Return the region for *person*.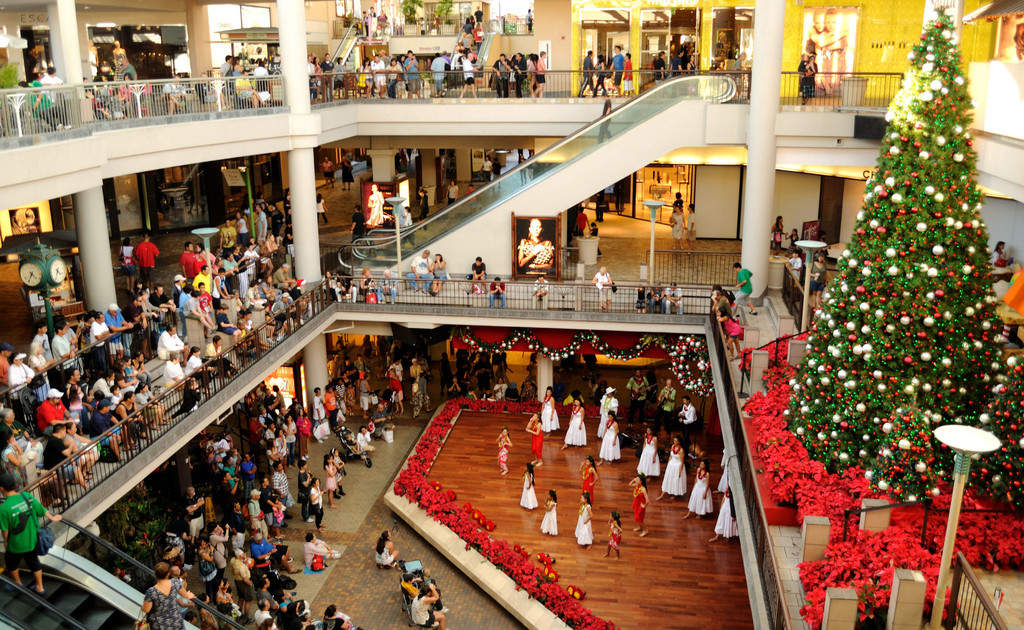
{"left": 461, "top": 259, "right": 492, "bottom": 291}.
